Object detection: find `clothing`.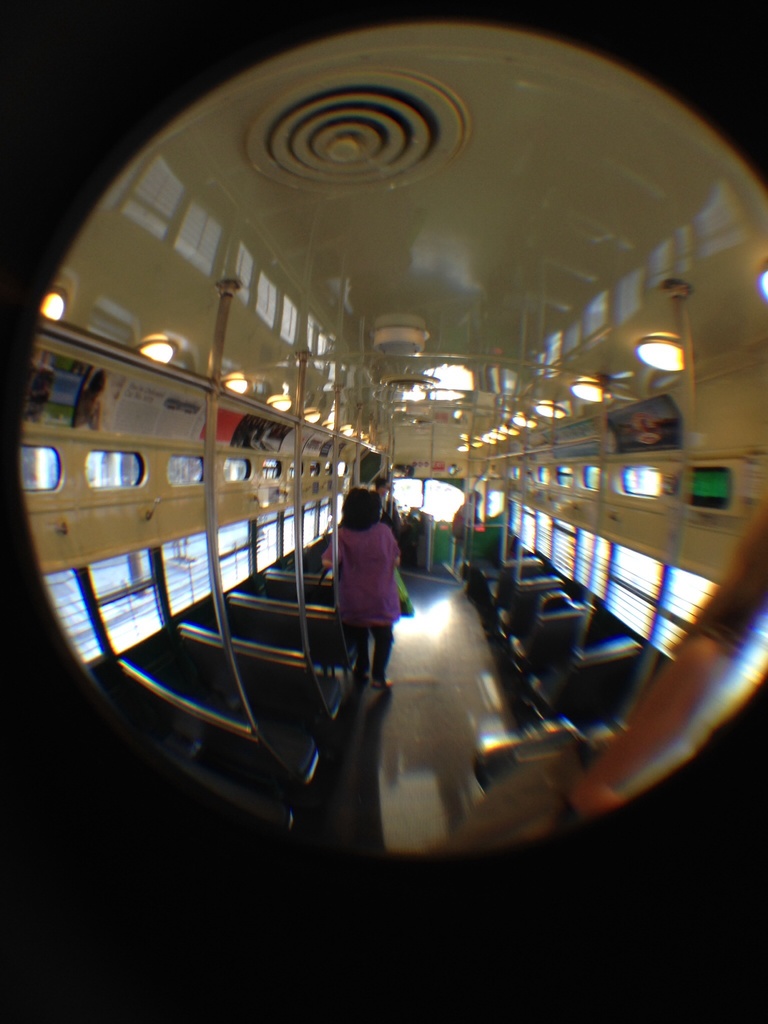
(x1=329, y1=502, x2=413, y2=637).
